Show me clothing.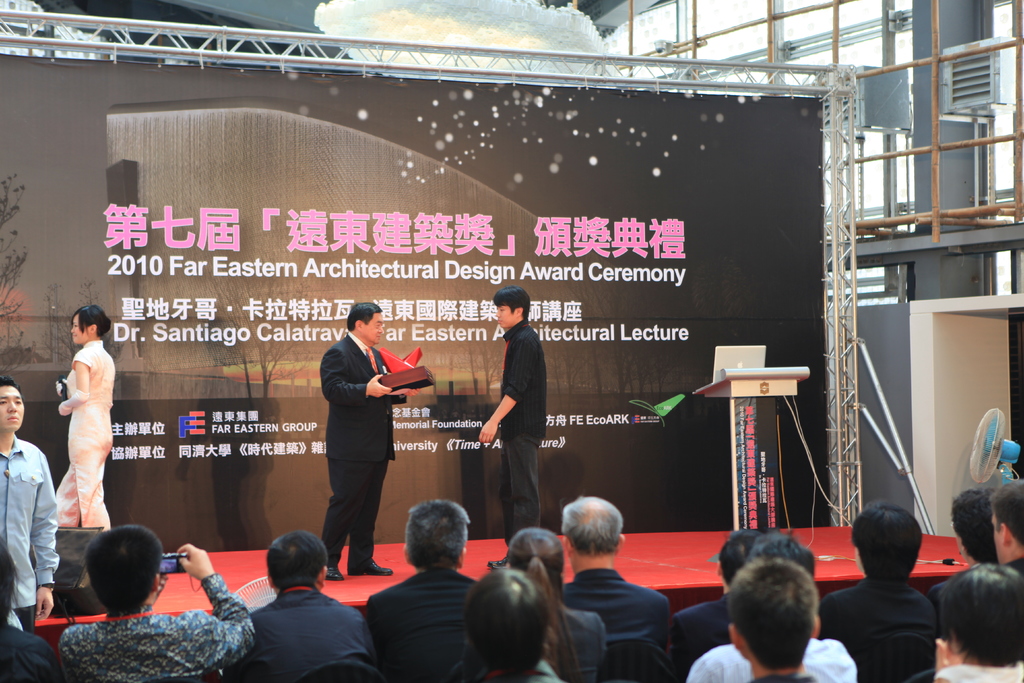
clothing is here: left=311, top=336, right=395, bottom=584.
